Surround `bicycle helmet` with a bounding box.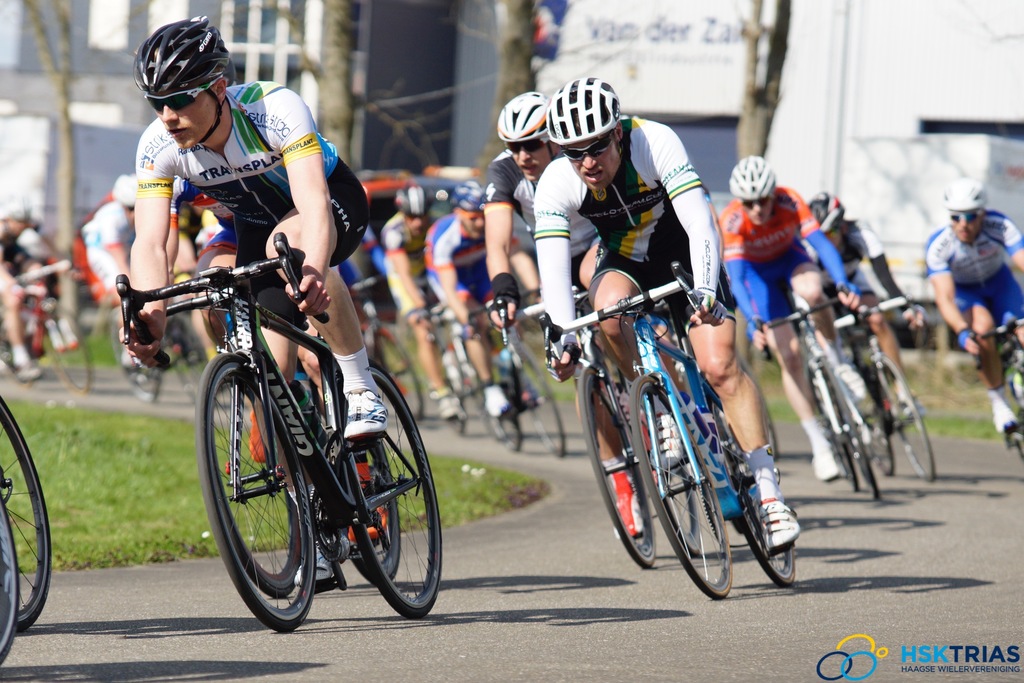
[x1=947, y1=169, x2=990, y2=217].
